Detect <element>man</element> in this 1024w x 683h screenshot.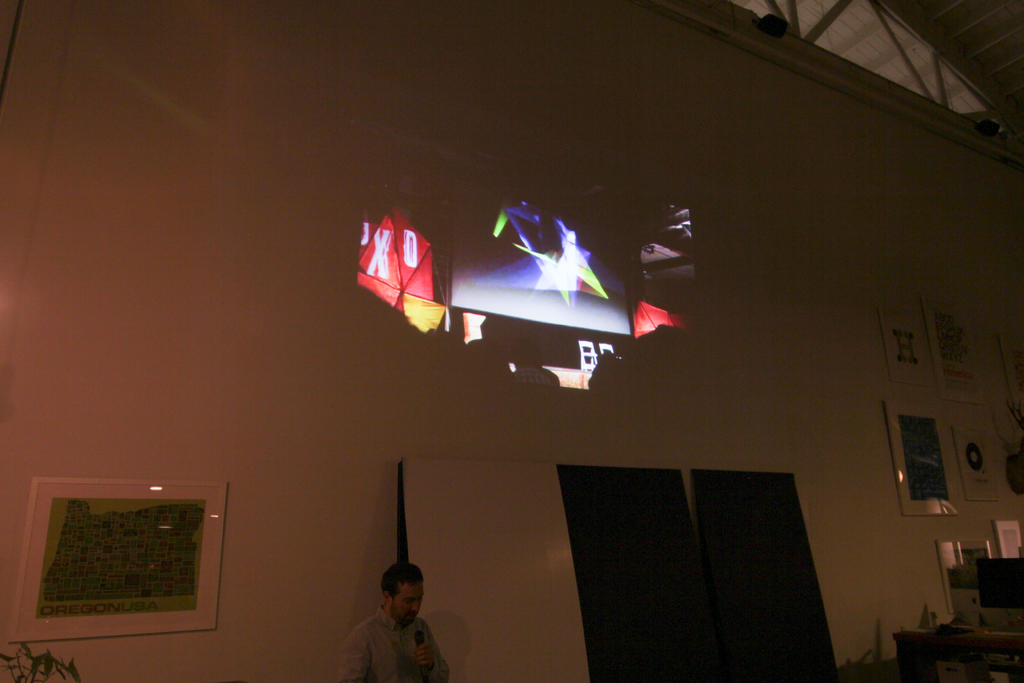
Detection: (339, 562, 450, 682).
